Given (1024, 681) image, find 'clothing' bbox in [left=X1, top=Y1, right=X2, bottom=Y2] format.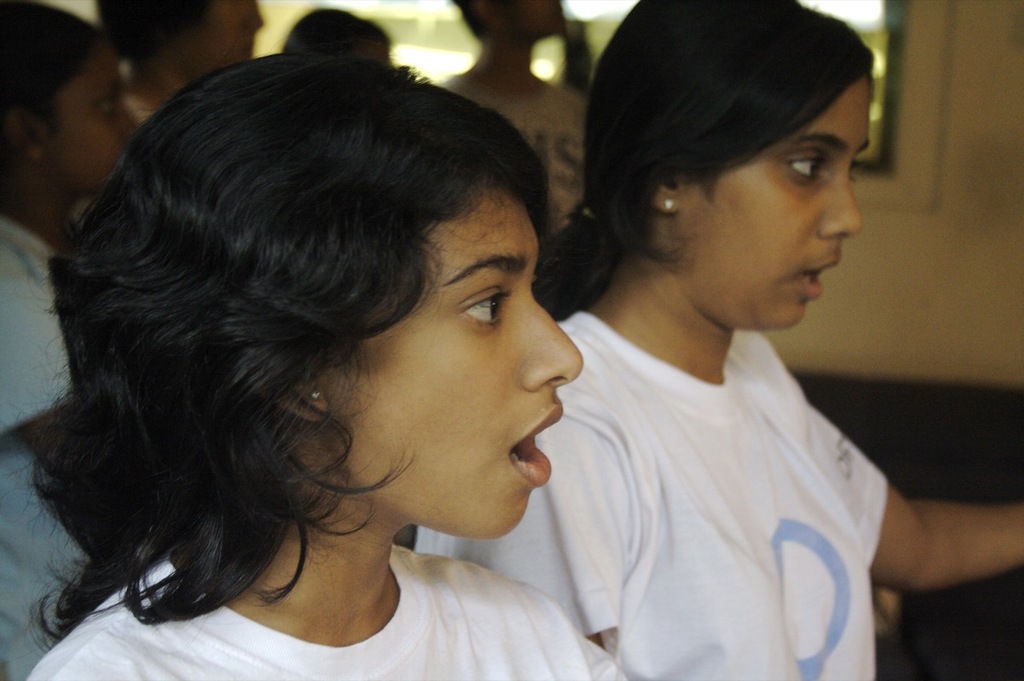
[left=0, top=220, right=99, bottom=650].
